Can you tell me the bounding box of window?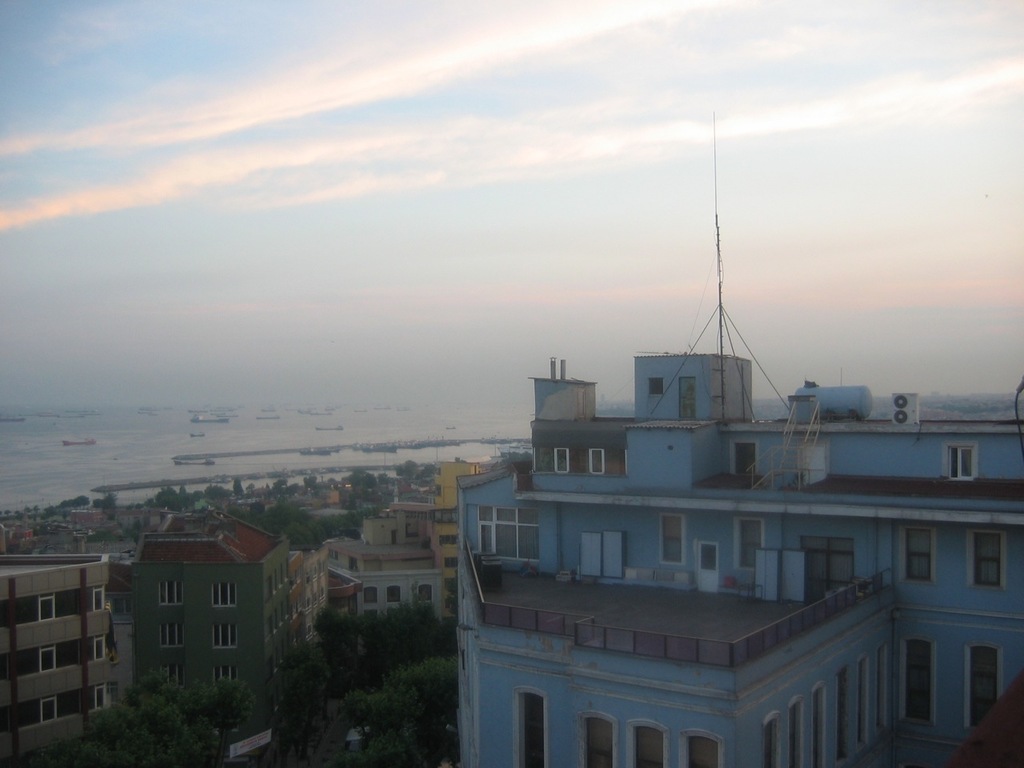
select_region(438, 534, 460, 546).
